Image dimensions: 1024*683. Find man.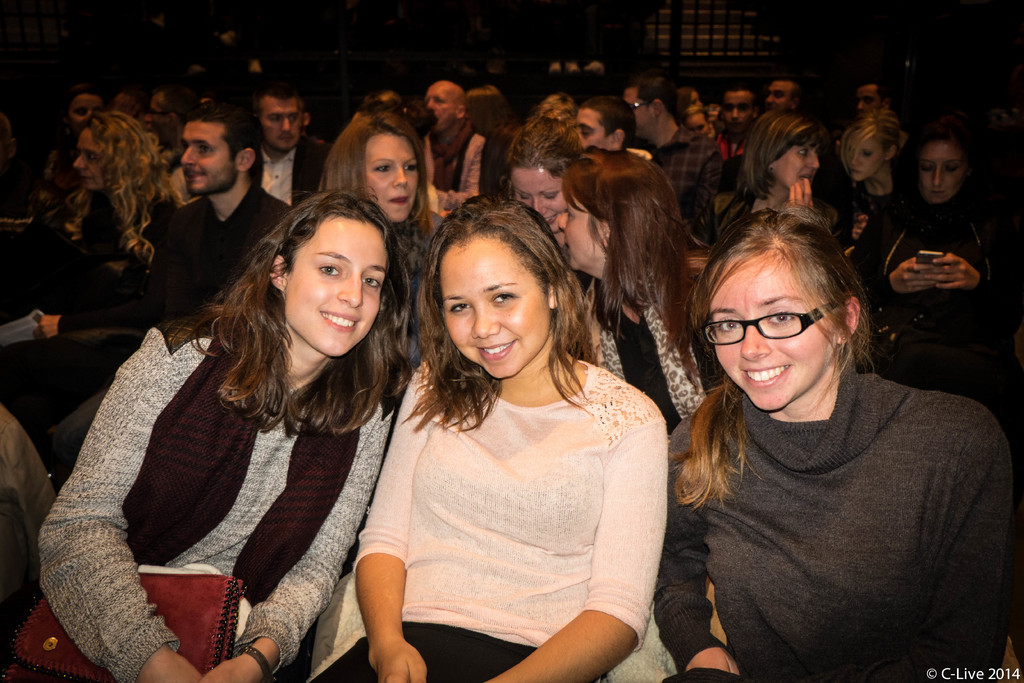
(left=762, top=69, right=812, bottom=116).
